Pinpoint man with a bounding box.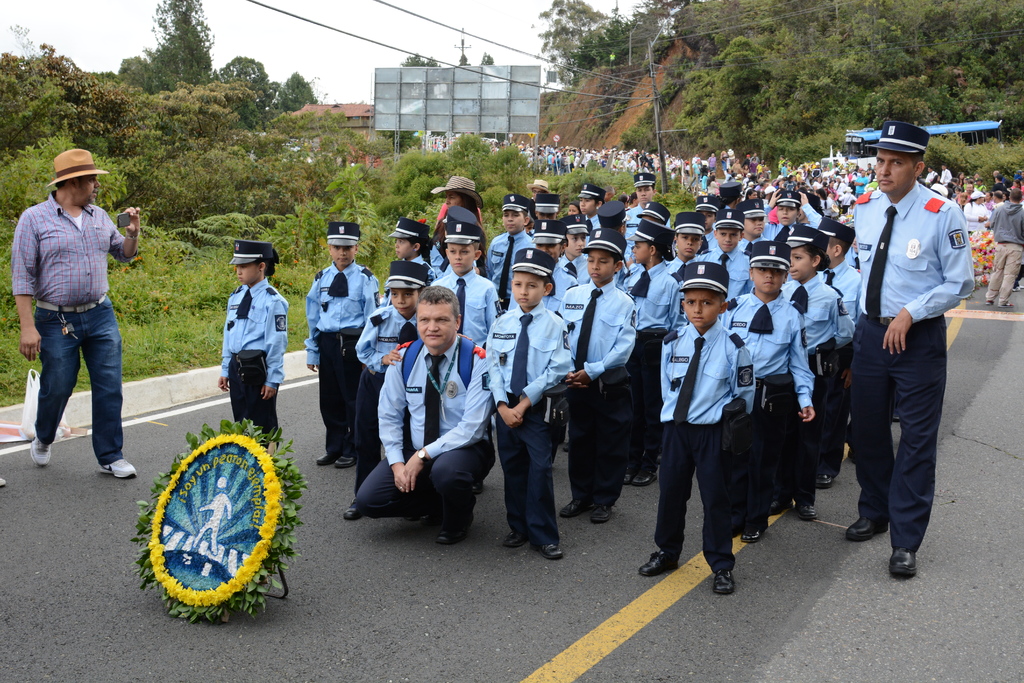
detection(752, 149, 761, 162).
